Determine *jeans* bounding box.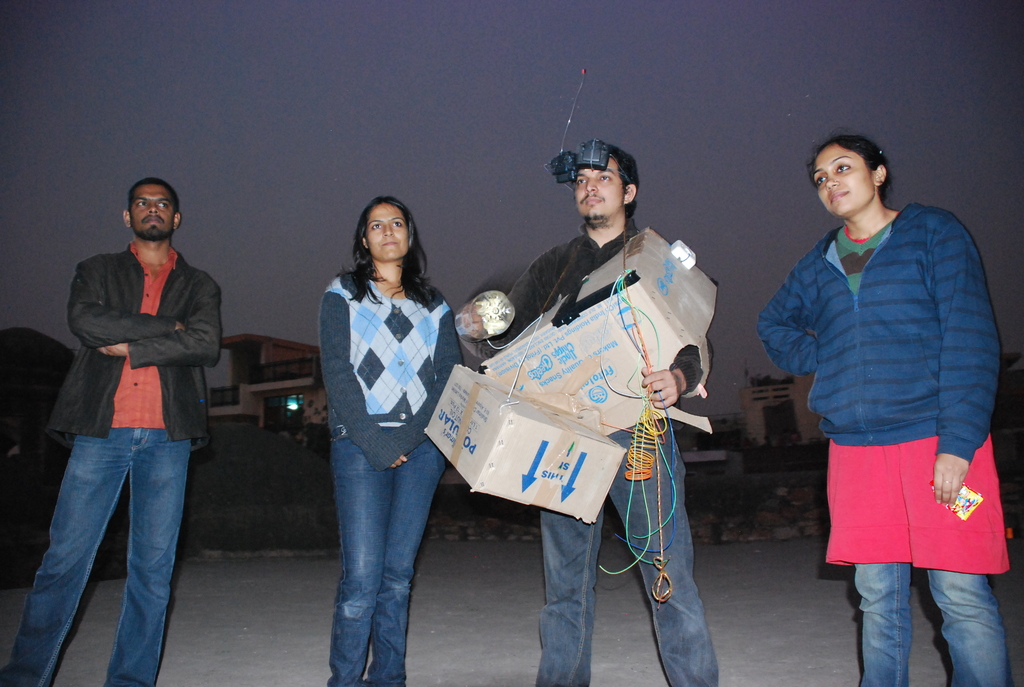
Determined: select_region(534, 422, 717, 686).
